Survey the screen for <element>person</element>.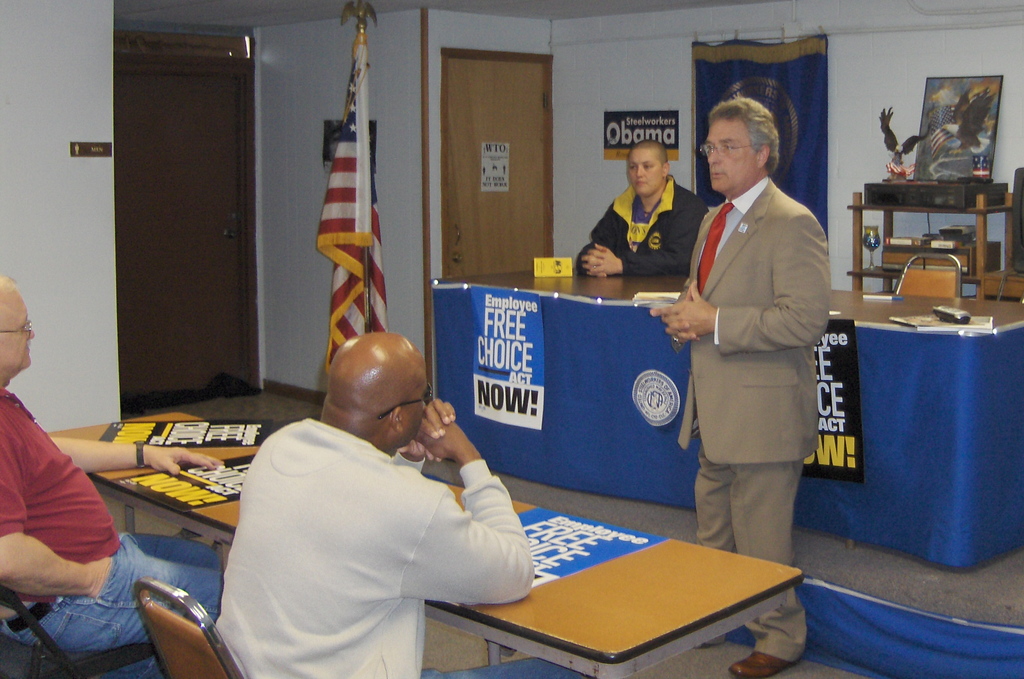
Survey found: pyautogui.locateOnScreen(0, 274, 231, 678).
